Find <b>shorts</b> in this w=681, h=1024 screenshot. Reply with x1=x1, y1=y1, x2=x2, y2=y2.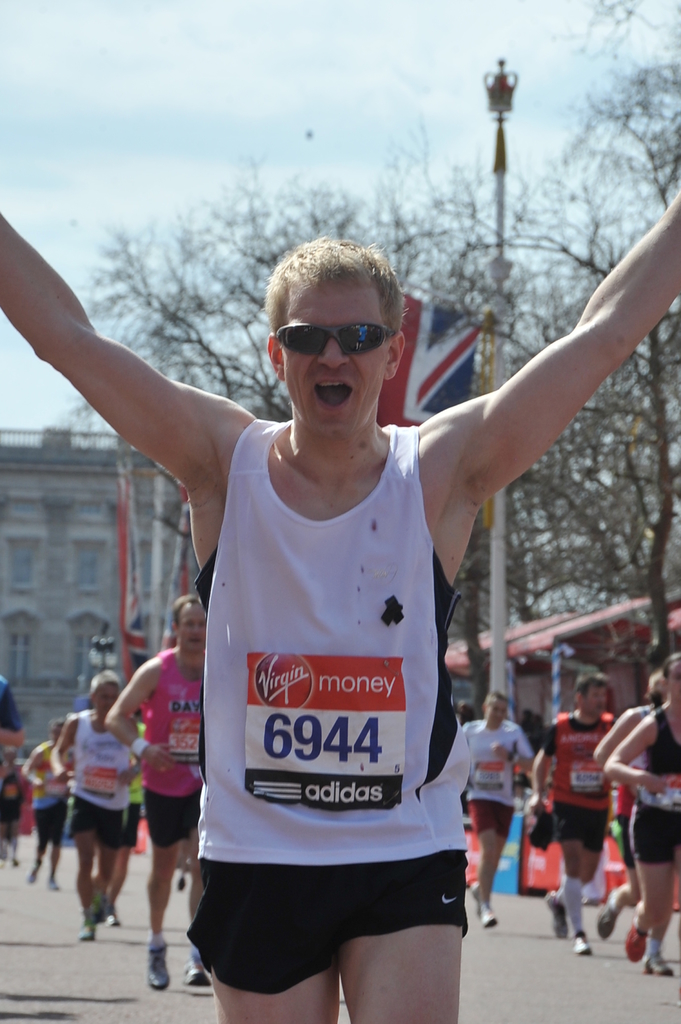
x1=147, y1=788, x2=198, y2=847.
